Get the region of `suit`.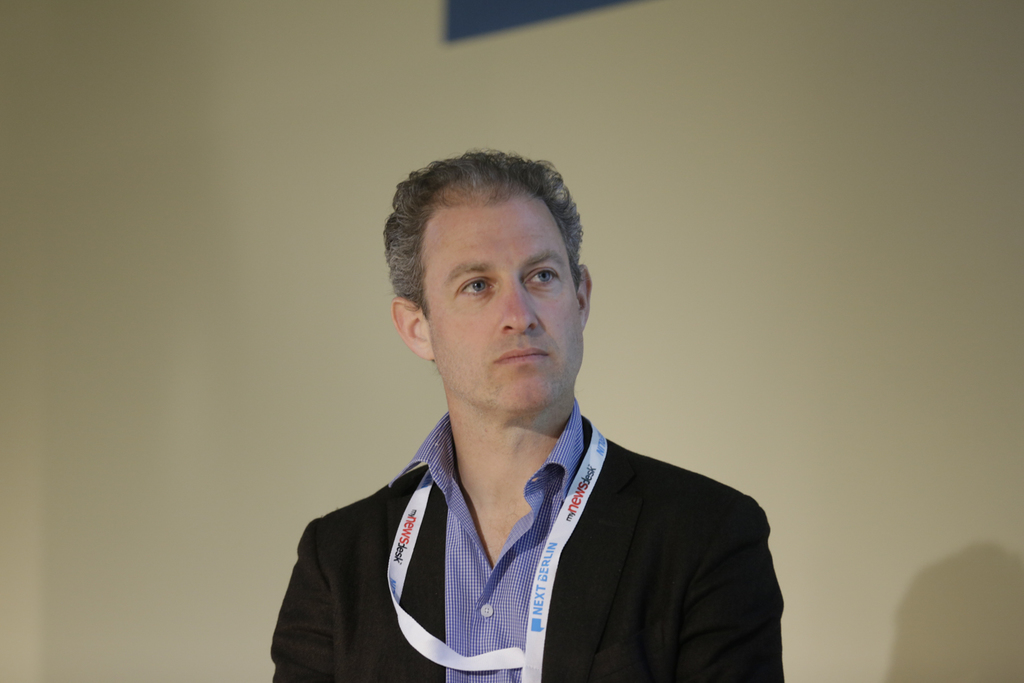
select_region(241, 369, 822, 673).
